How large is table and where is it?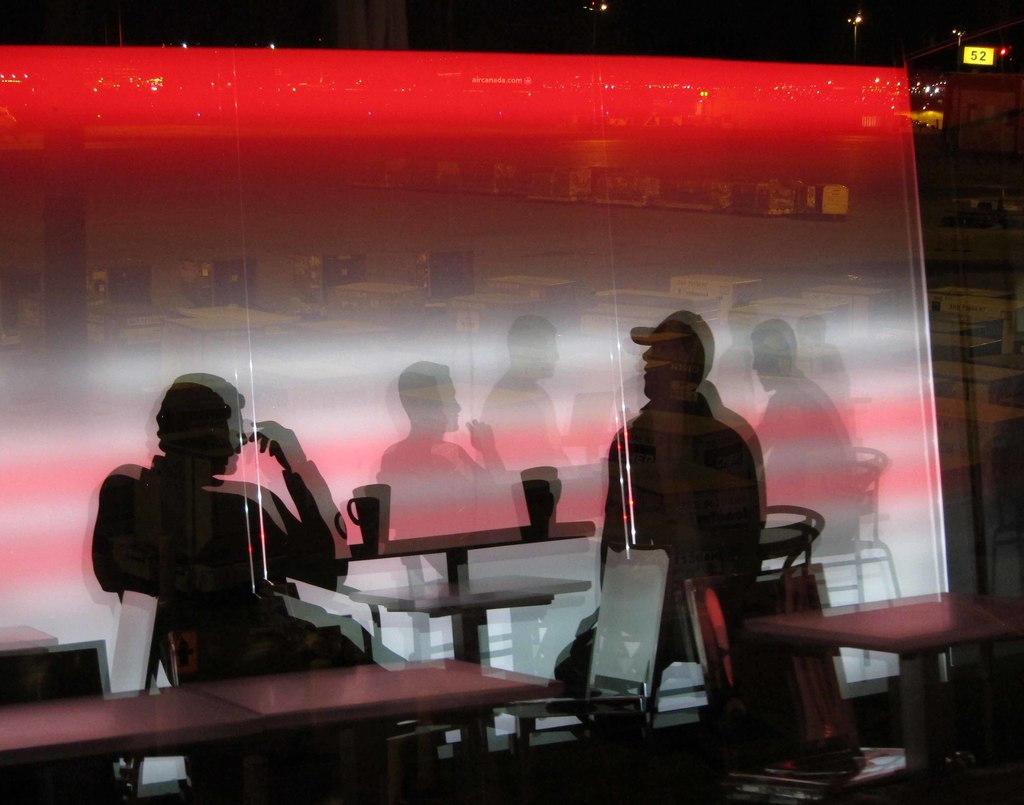
Bounding box: (348,502,600,592).
